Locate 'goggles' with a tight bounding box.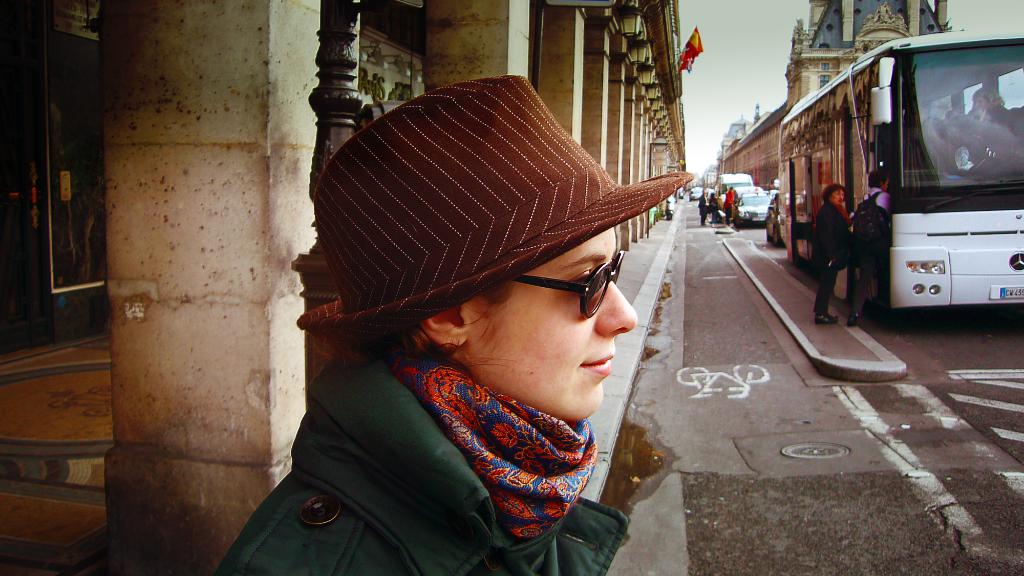
region(533, 247, 626, 320).
